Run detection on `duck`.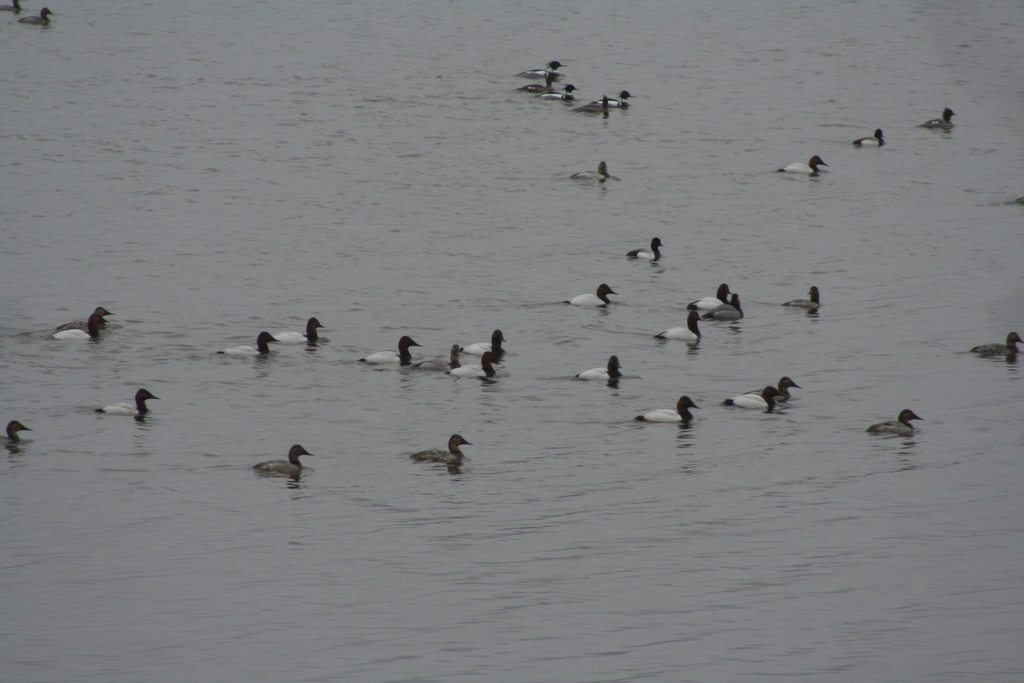
Result: (0,418,35,449).
